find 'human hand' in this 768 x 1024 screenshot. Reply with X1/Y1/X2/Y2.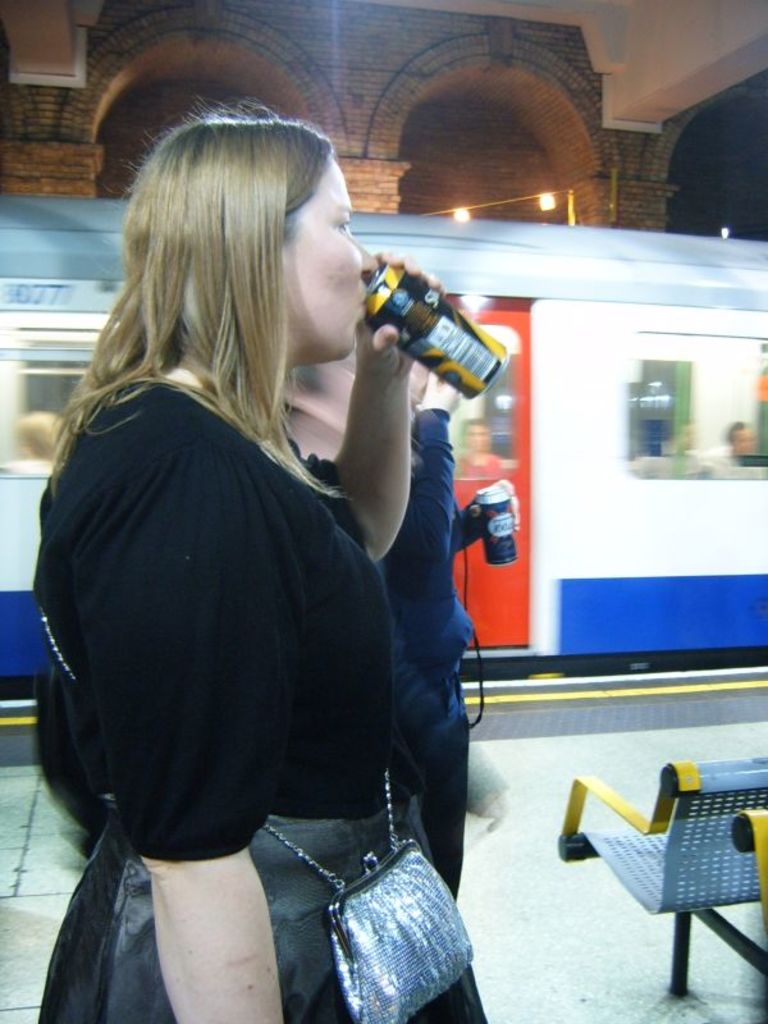
352/253/442/371.
